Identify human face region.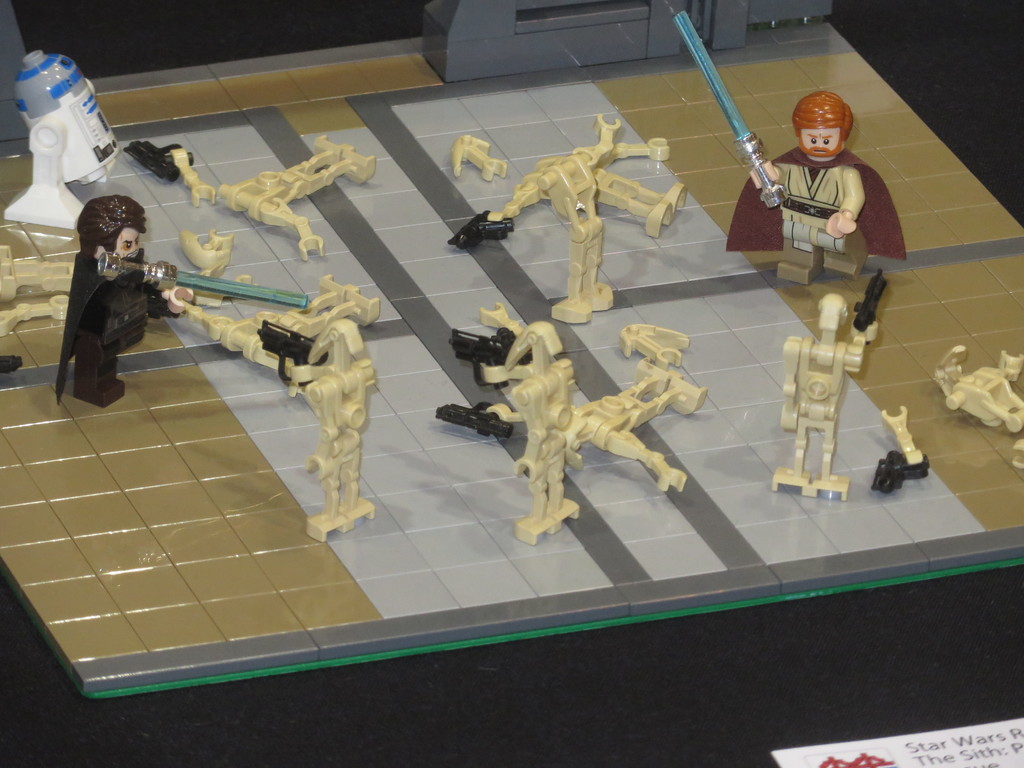
Region: x1=799 y1=130 x2=844 y2=159.
